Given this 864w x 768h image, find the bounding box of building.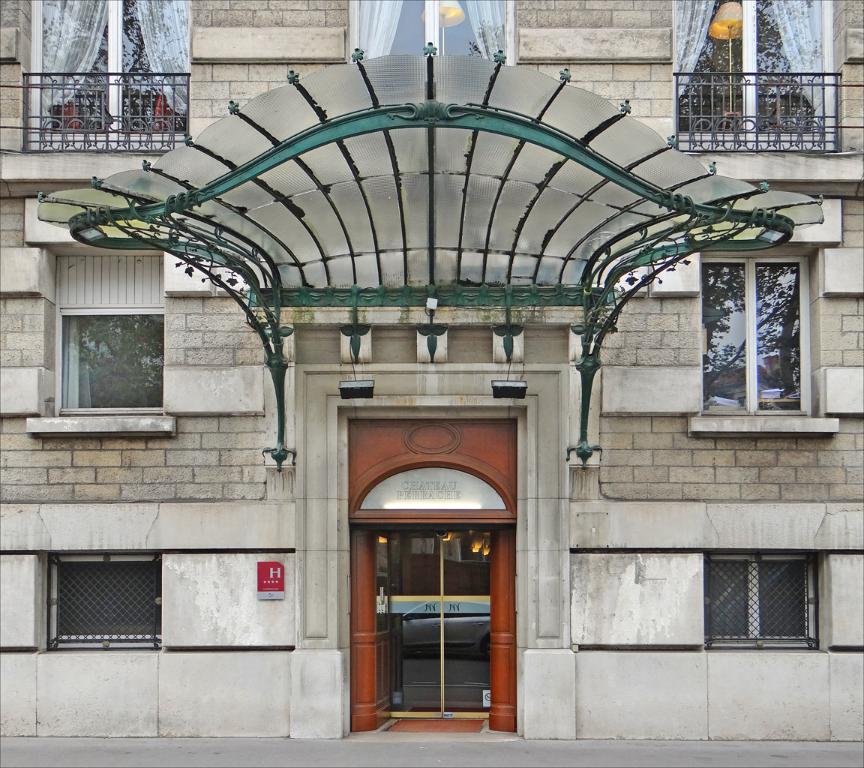
detection(0, 0, 863, 751).
